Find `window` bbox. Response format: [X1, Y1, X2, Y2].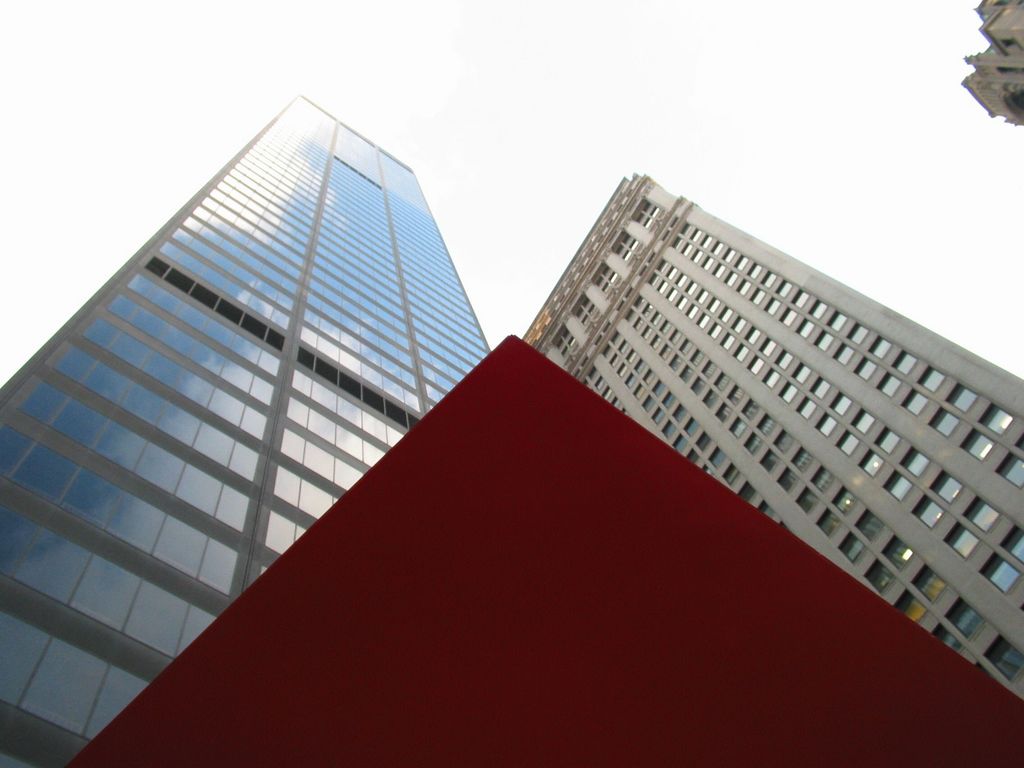
[733, 481, 756, 501].
